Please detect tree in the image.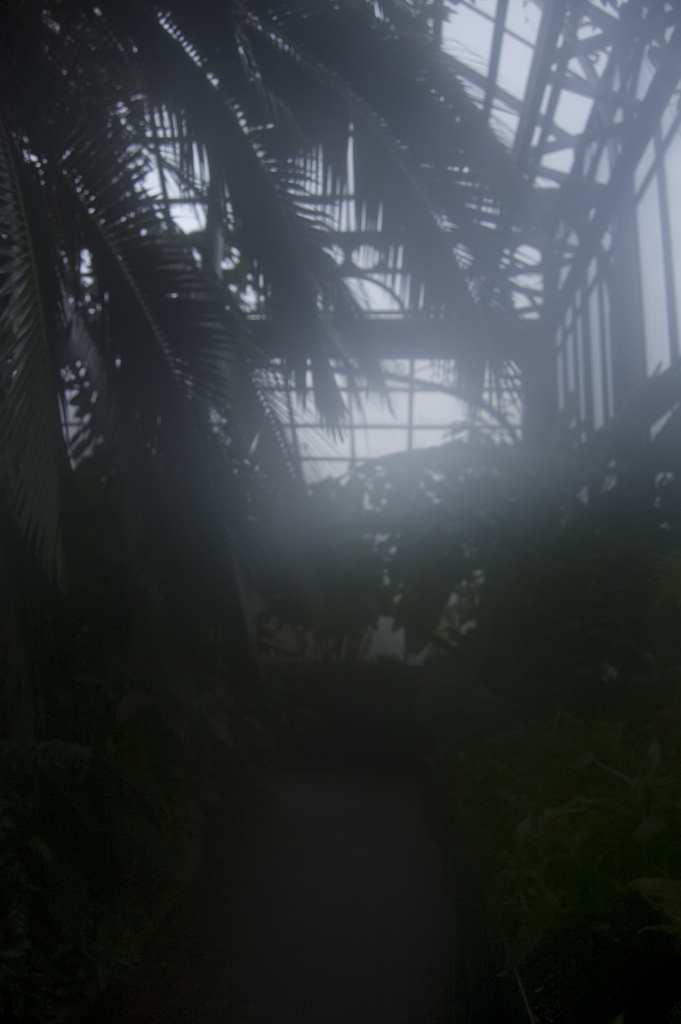
pyautogui.locateOnScreen(0, 0, 575, 836).
